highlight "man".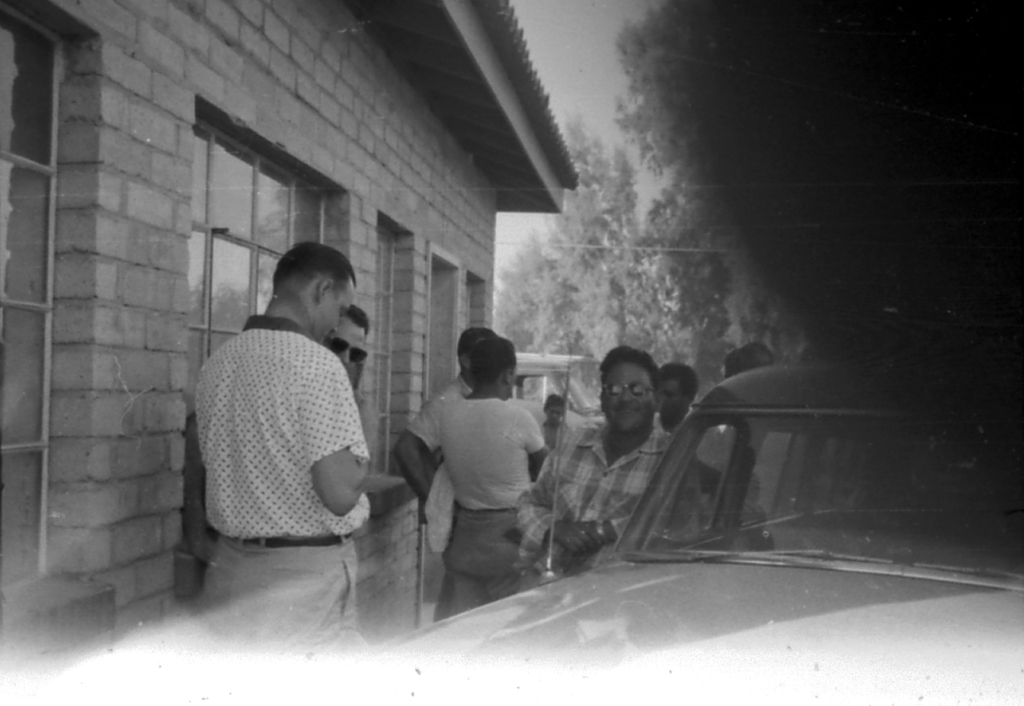
Highlighted region: (x1=397, y1=328, x2=514, y2=523).
